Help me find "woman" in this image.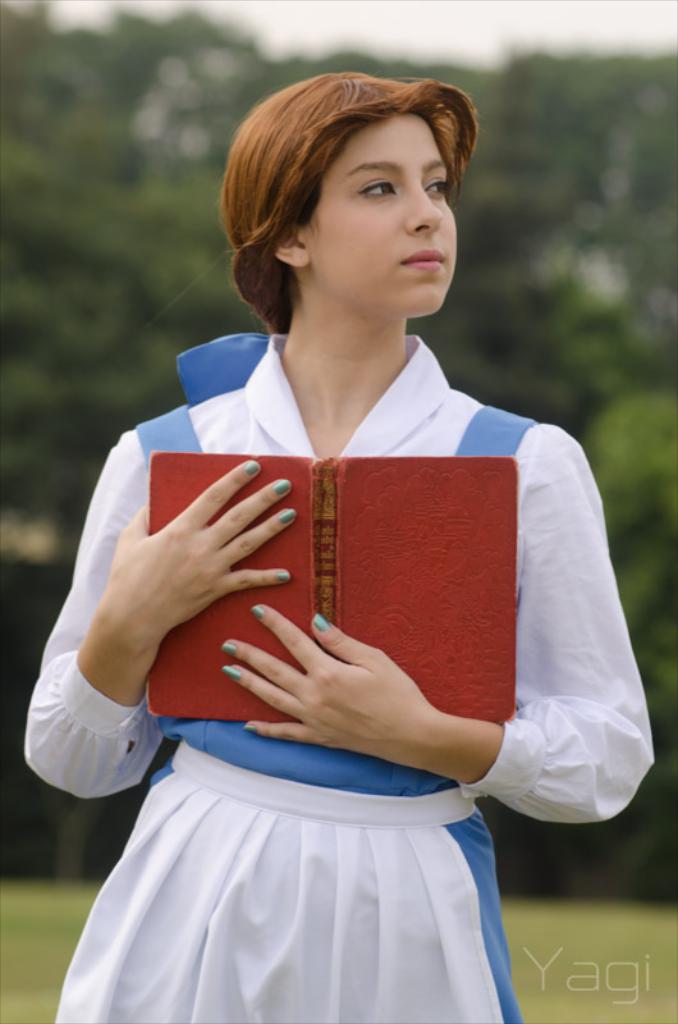
Found it: x1=47 y1=64 x2=604 y2=1000.
